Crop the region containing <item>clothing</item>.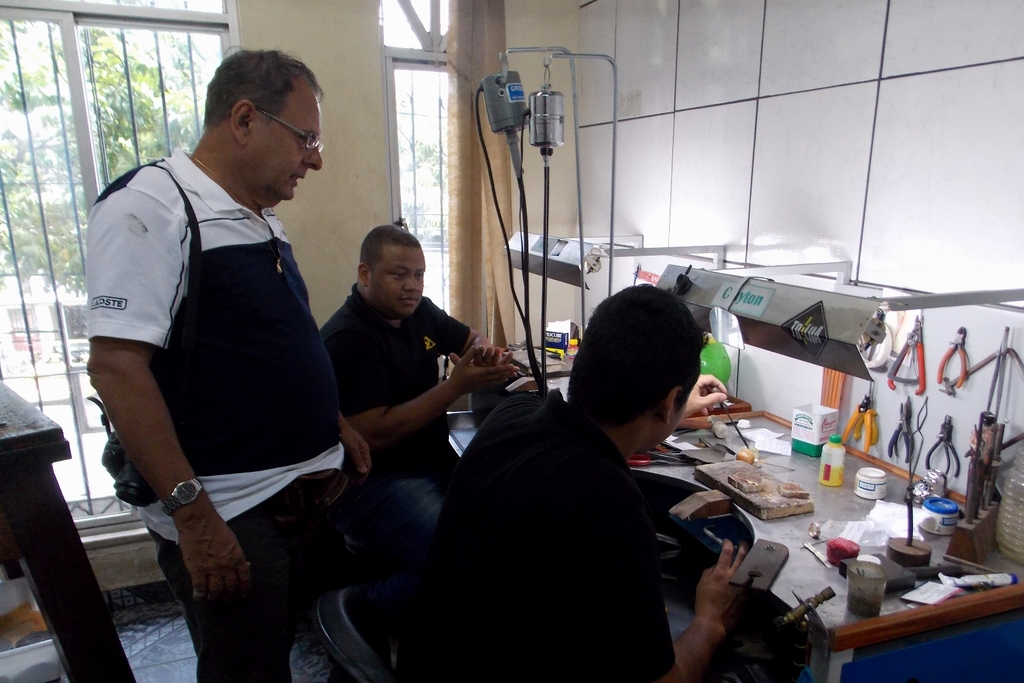
Crop region: region(101, 118, 345, 595).
